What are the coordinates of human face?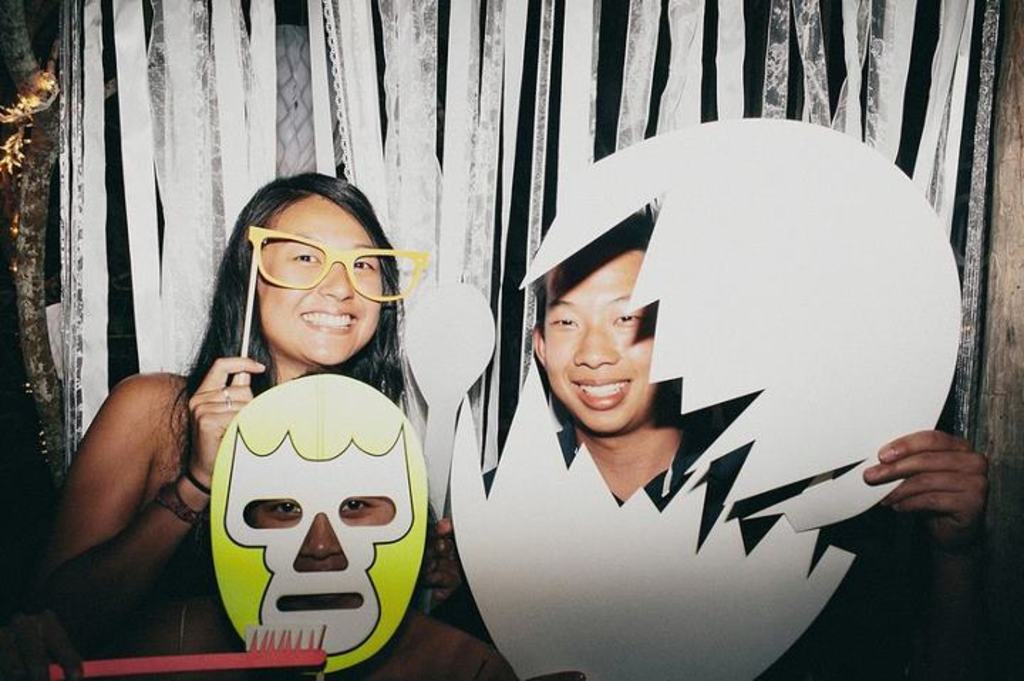
detection(257, 199, 381, 368).
